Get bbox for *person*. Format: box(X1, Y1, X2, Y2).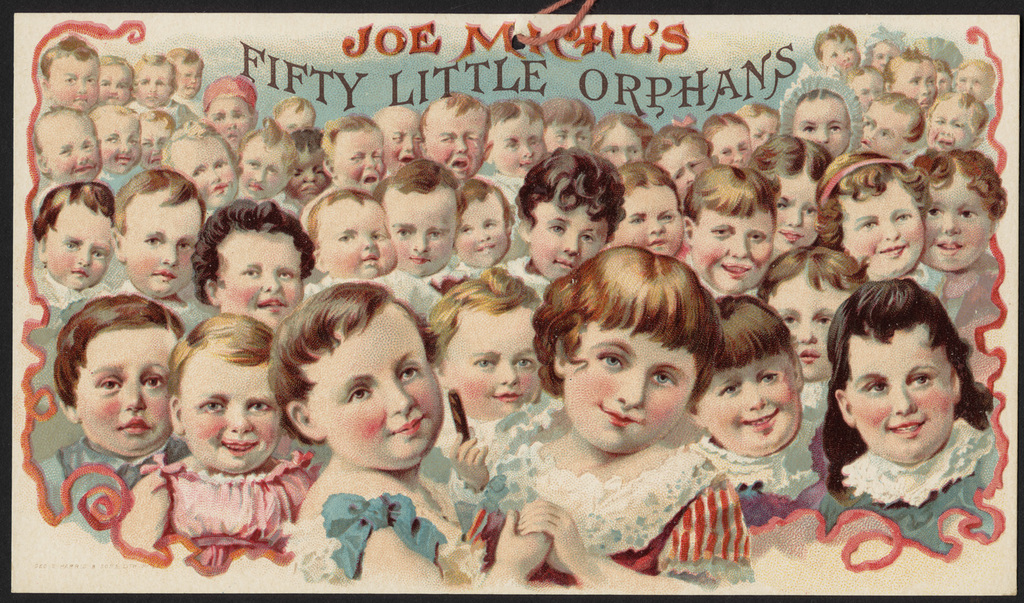
box(804, 274, 1011, 555).
